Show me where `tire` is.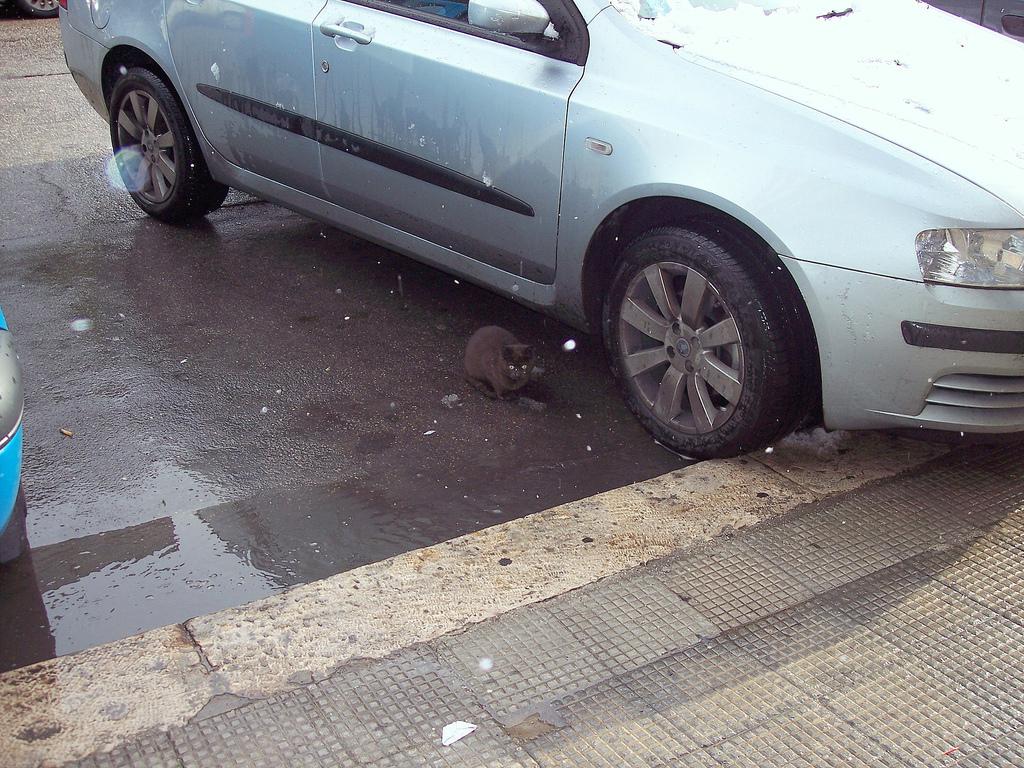
`tire` is at 19/0/60/18.
